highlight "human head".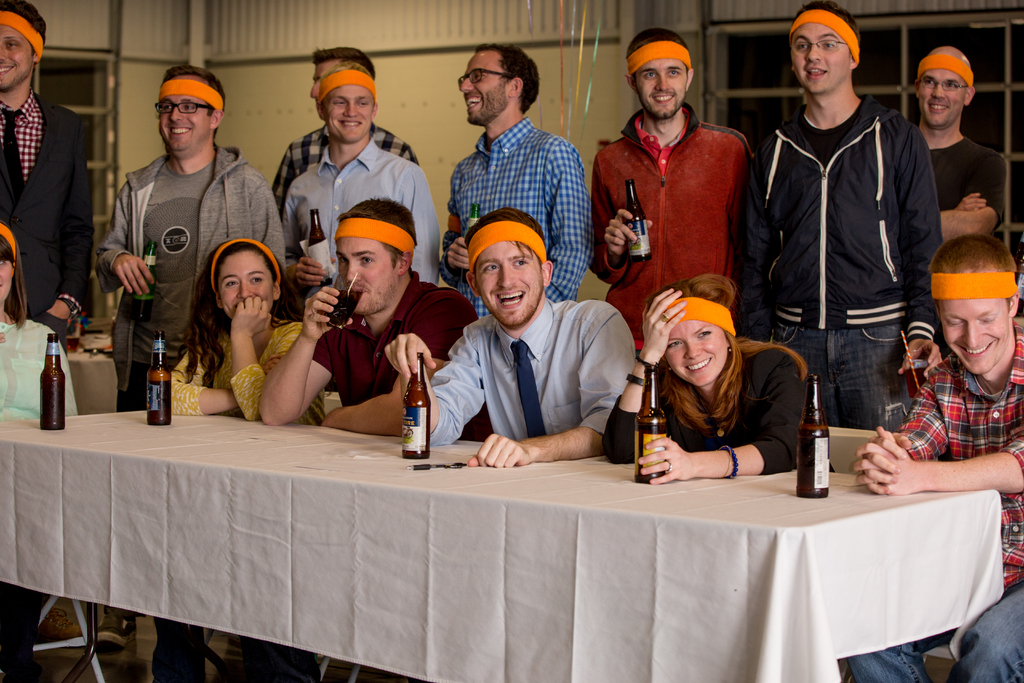
Highlighted region: 150/65/225/160.
